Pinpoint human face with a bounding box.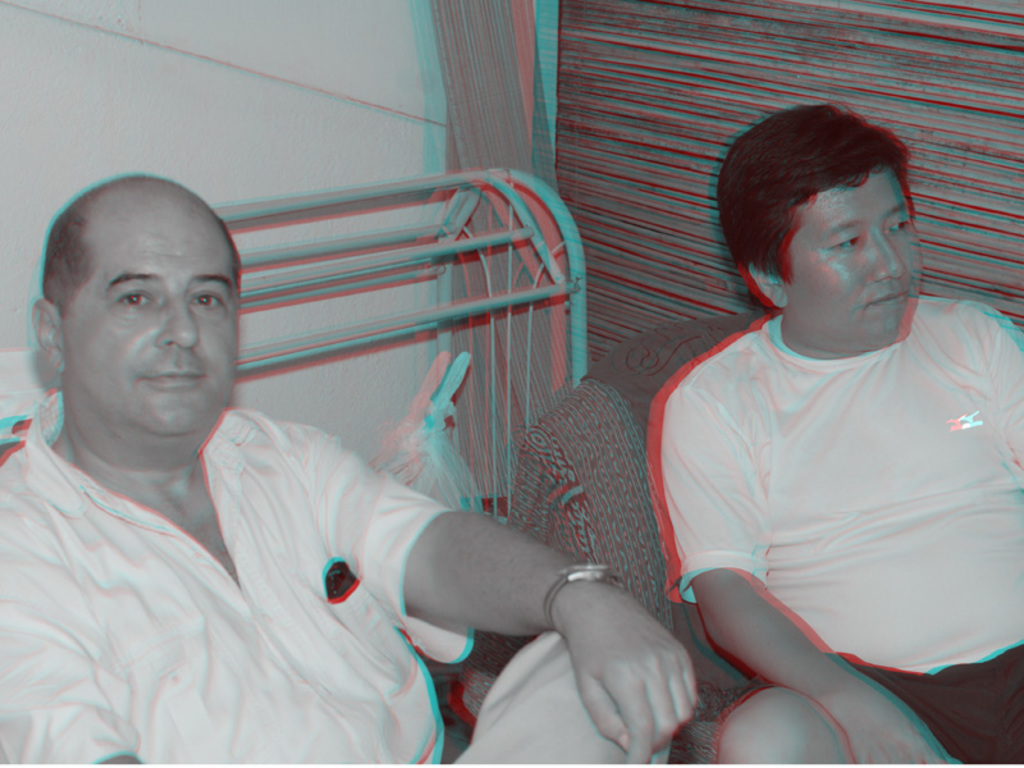
<box>786,164,925,344</box>.
